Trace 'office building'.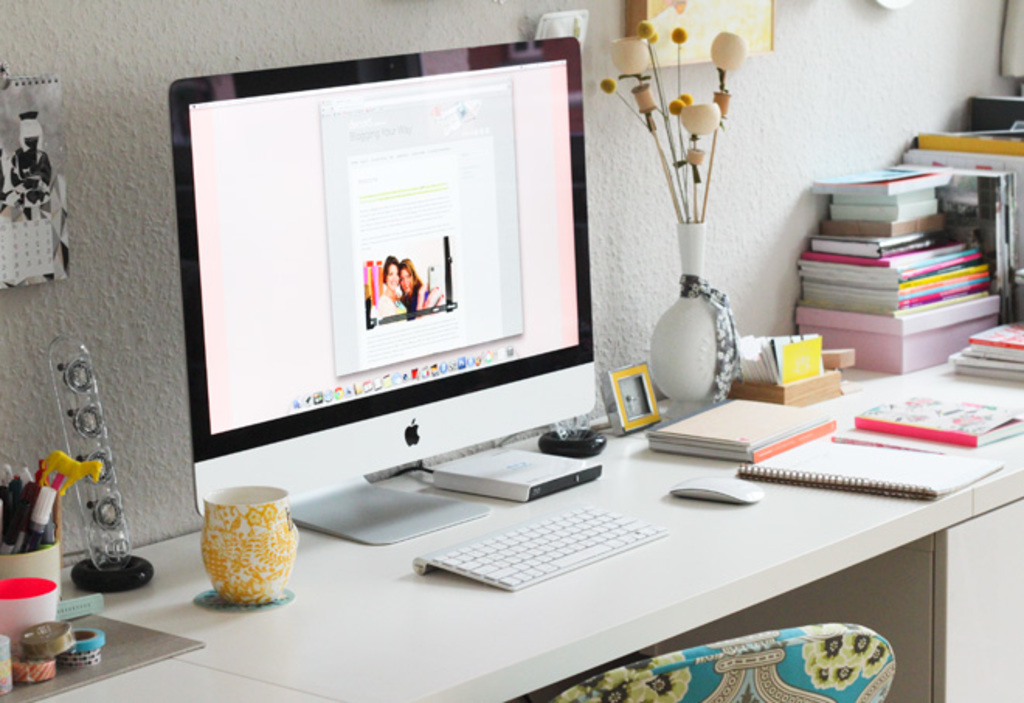
Traced to <box>0,0,1022,701</box>.
